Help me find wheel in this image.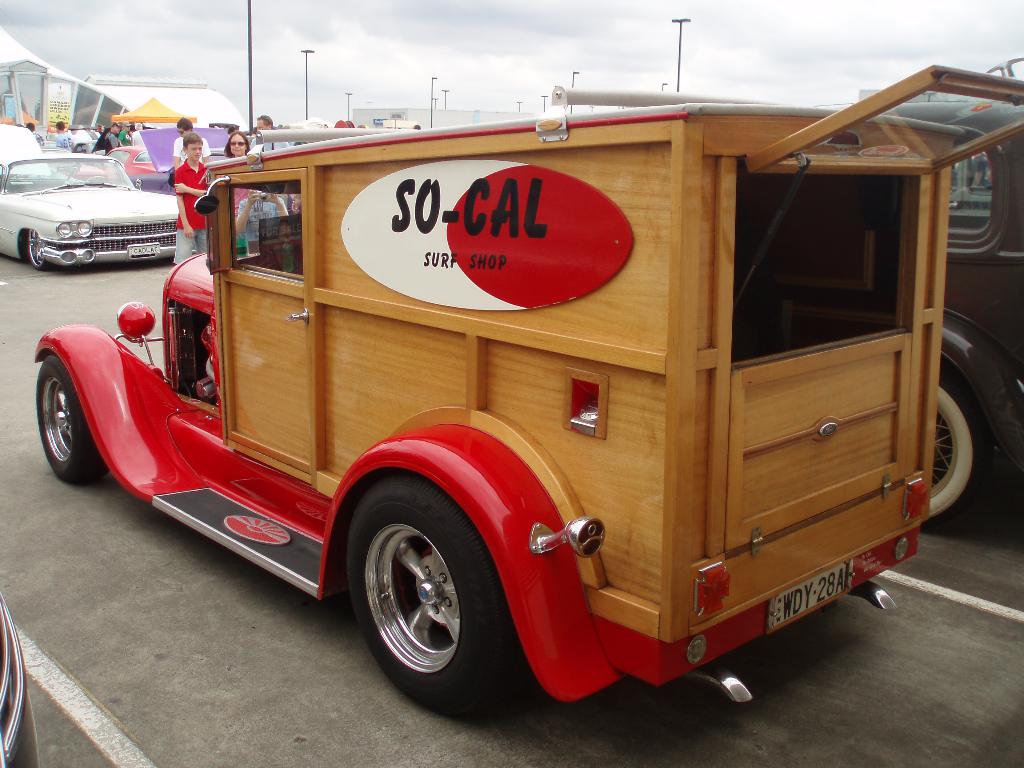
Found it: 919/374/990/529.
